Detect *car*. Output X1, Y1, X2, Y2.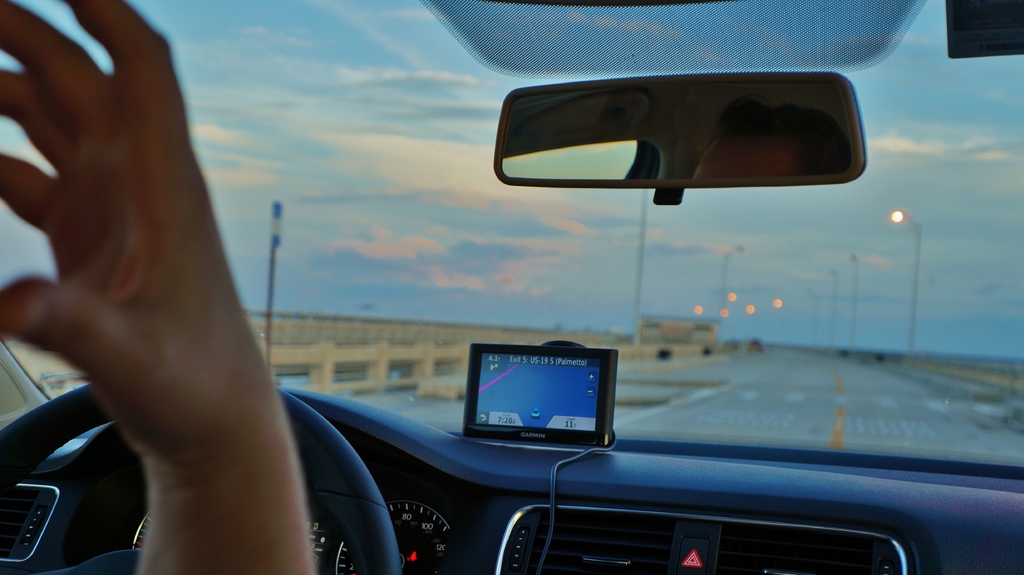
0, 0, 1023, 574.
